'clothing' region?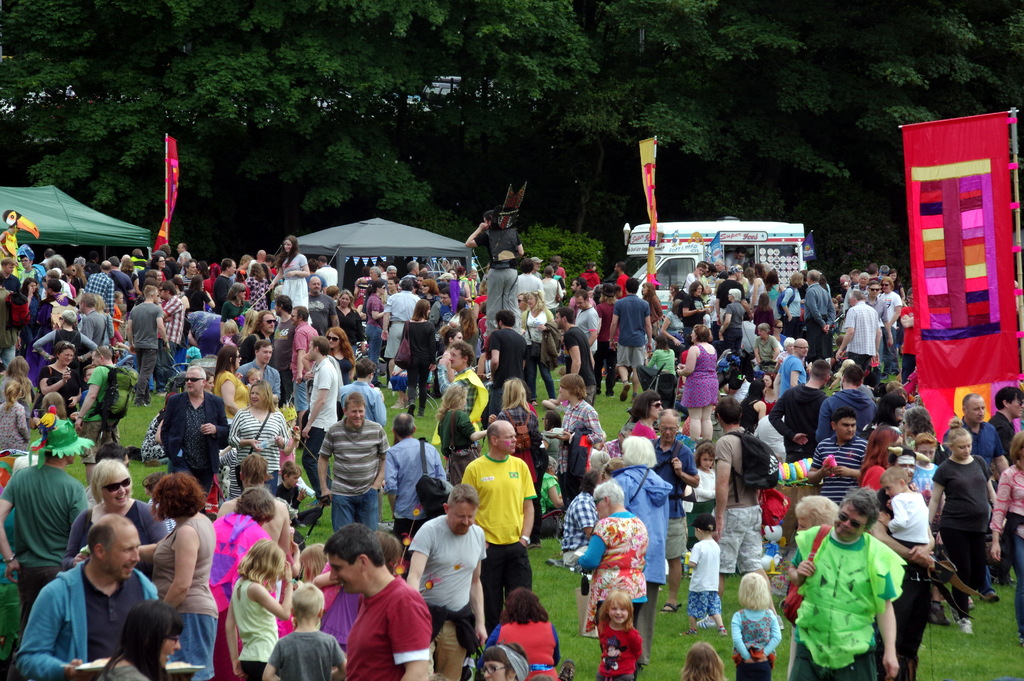
detection(239, 329, 281, 370)
